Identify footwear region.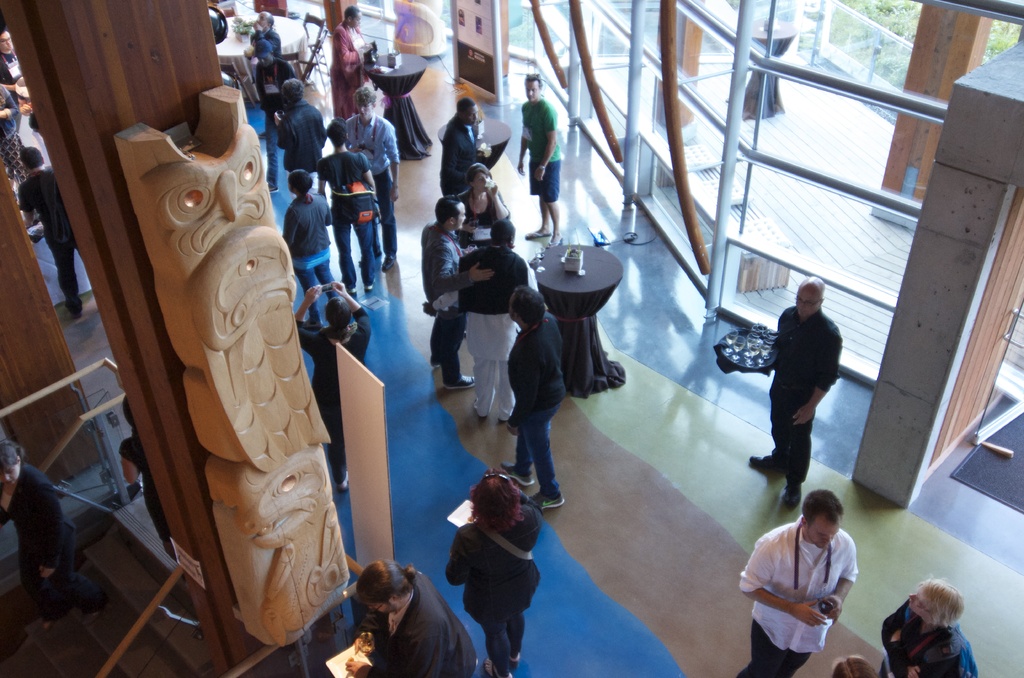
Region: pyautogui.locateOnScreen(497, 461, 536, 483).
